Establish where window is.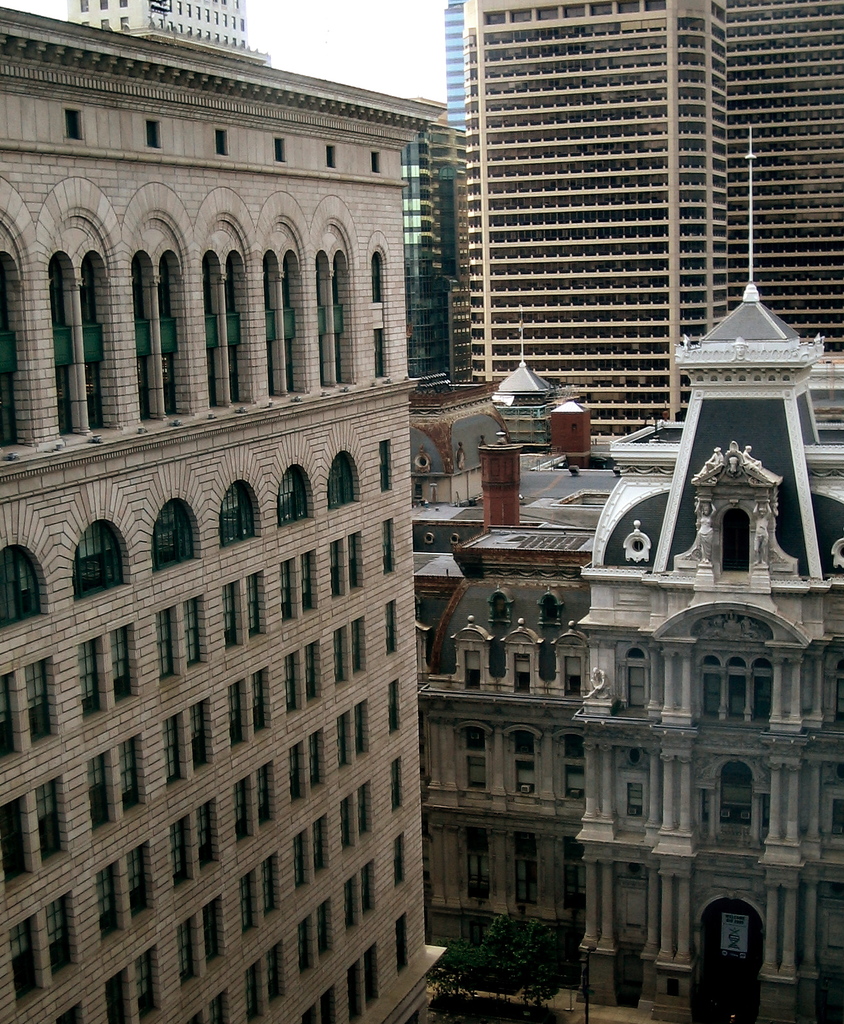
Established at 184, 3, 193, 17.
